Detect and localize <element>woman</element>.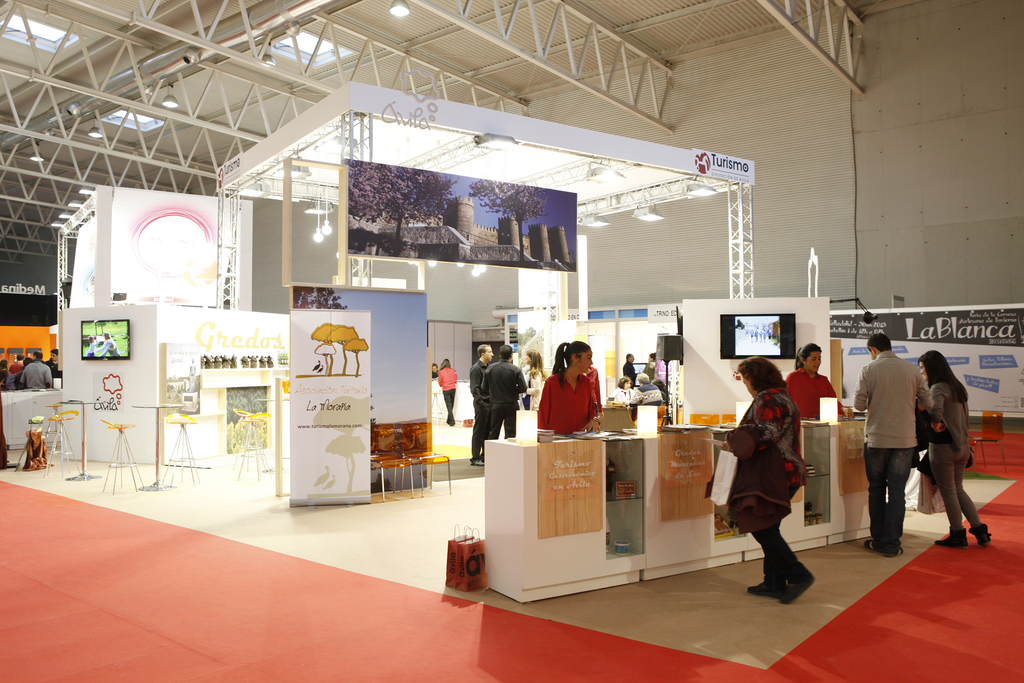
Localized at Rect(723, 353, 819, 609).
